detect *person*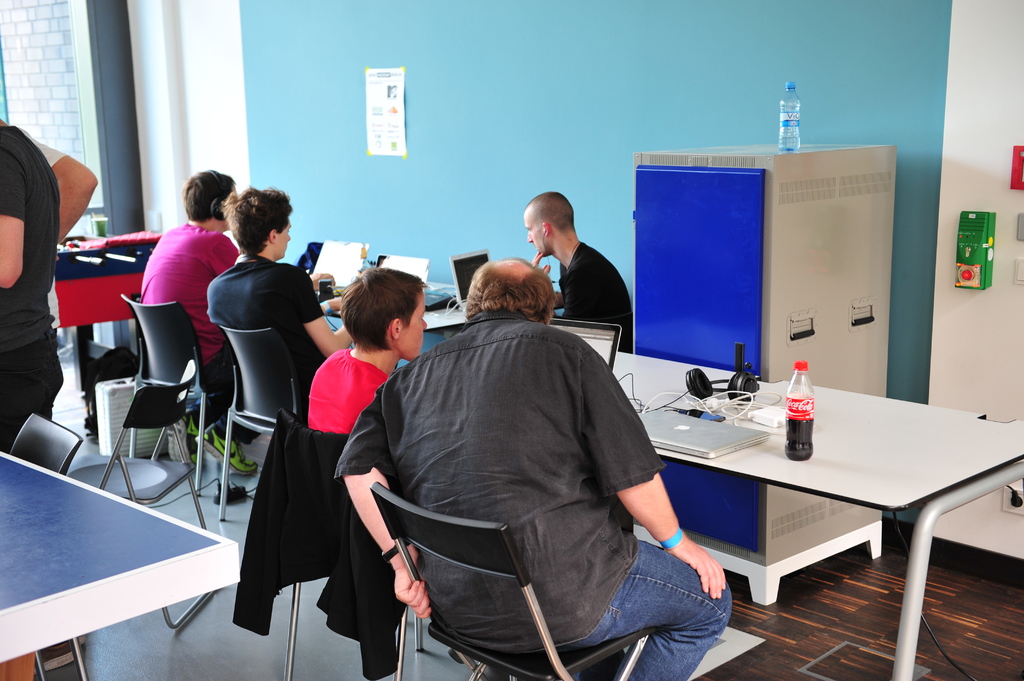
bbox(522, 188, 635, 355)
